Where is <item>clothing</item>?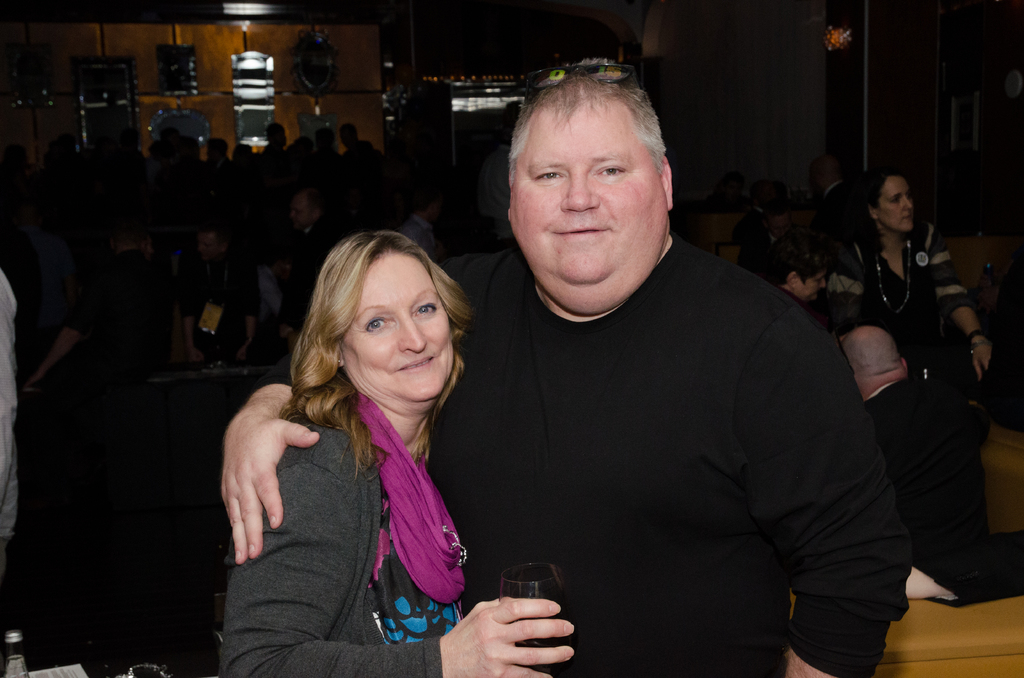
252:209:342:348.
